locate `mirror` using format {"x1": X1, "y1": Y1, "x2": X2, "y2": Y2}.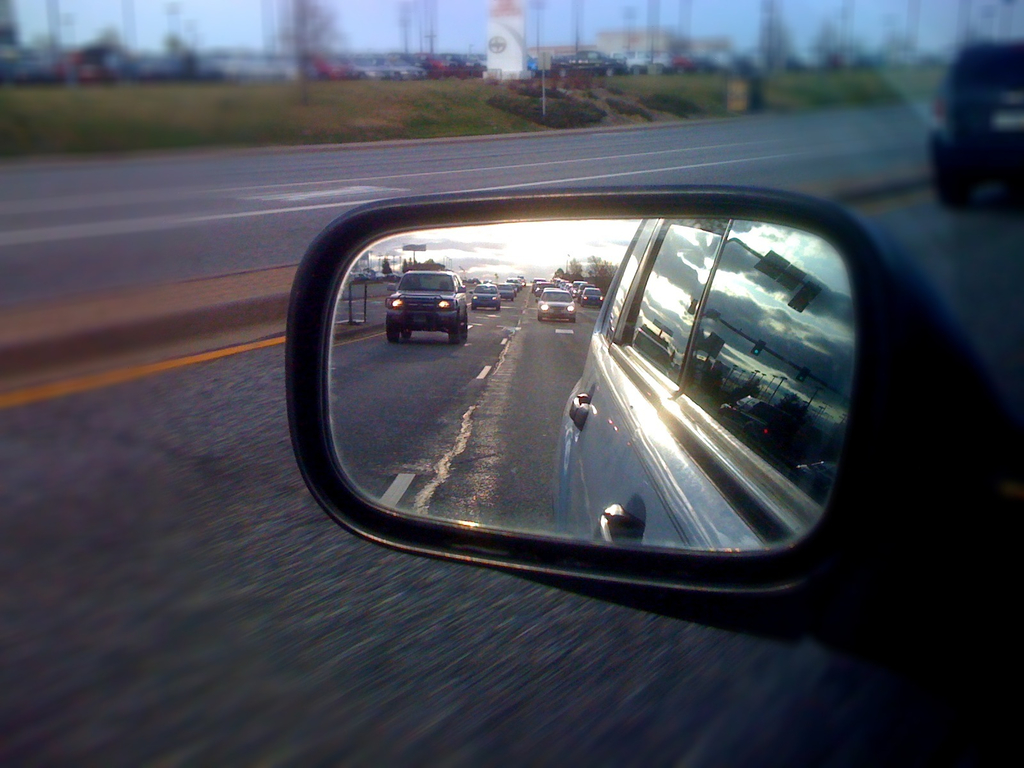
{"x1": 326, "y1": 220, "x2": 860, "y2": 554}.
